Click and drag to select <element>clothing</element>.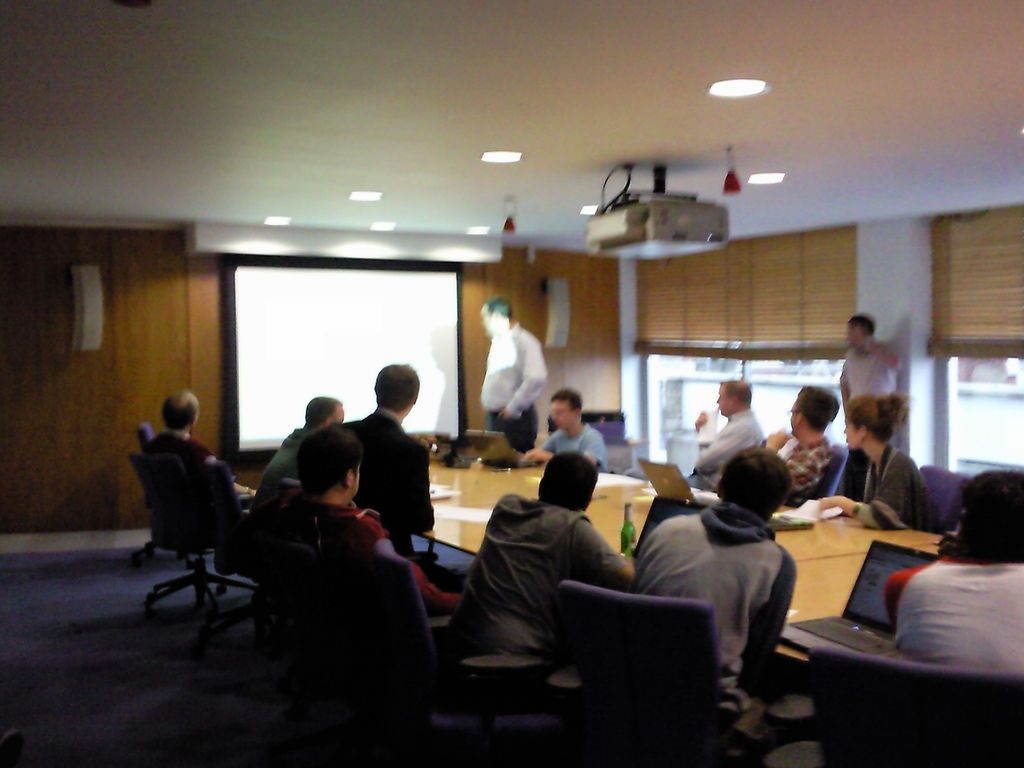
Selection: 831,341,906,397.
